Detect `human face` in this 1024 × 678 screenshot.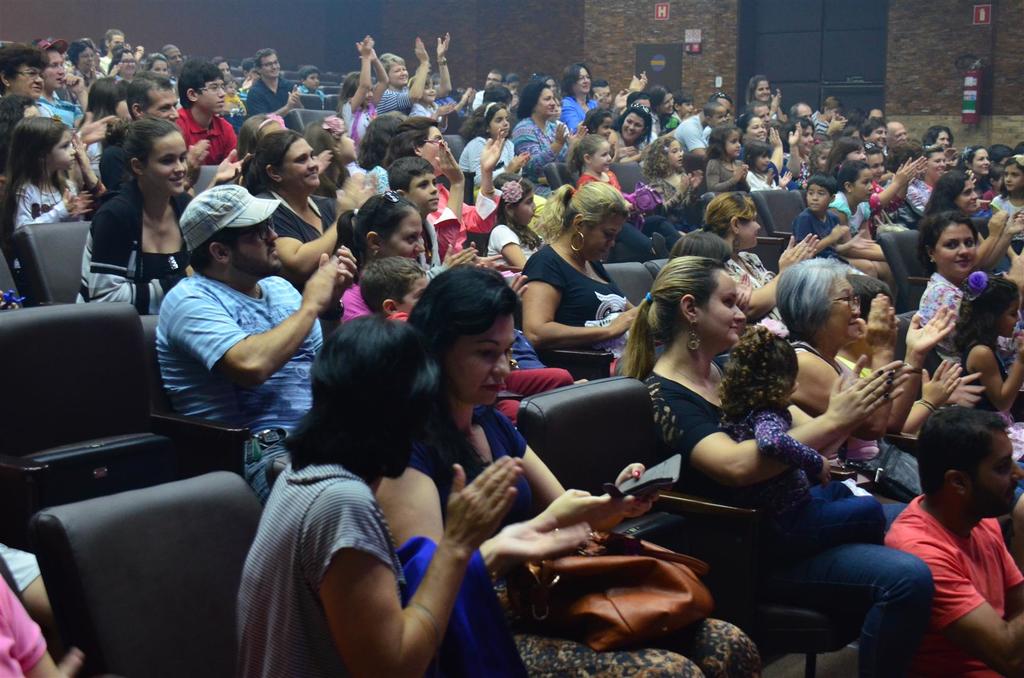
Detection: x1=263, y1=118, x2=286, y2=139.
